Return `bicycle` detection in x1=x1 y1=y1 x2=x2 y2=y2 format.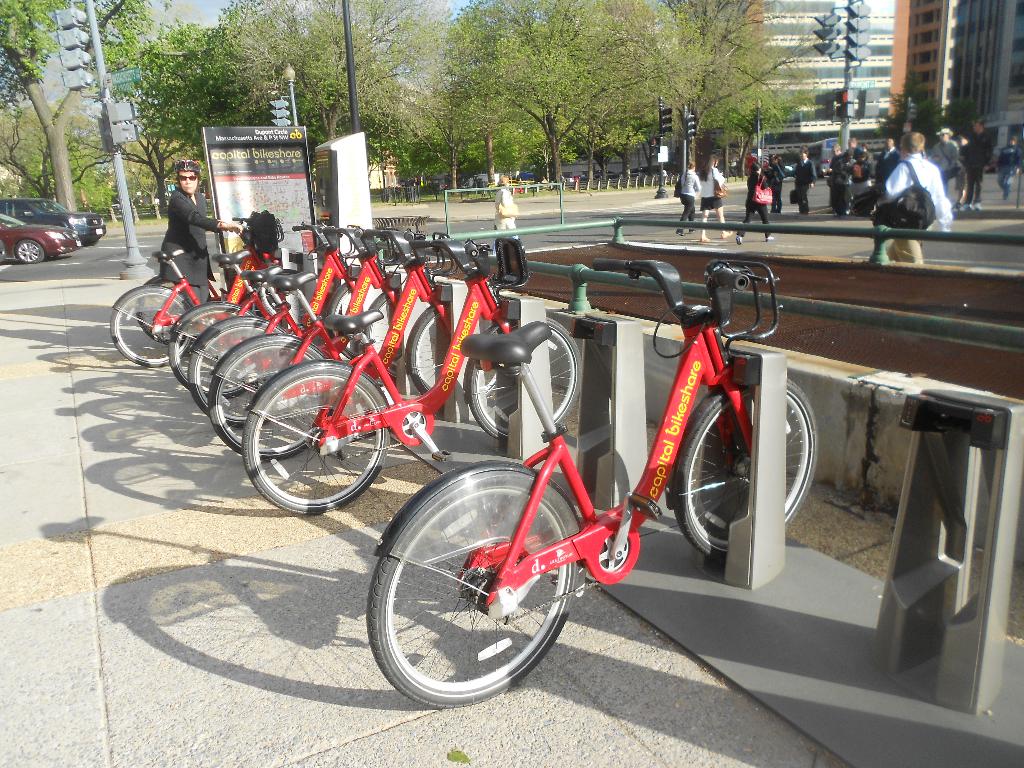
x1=354 y1=253 x2=797 y2=714.
